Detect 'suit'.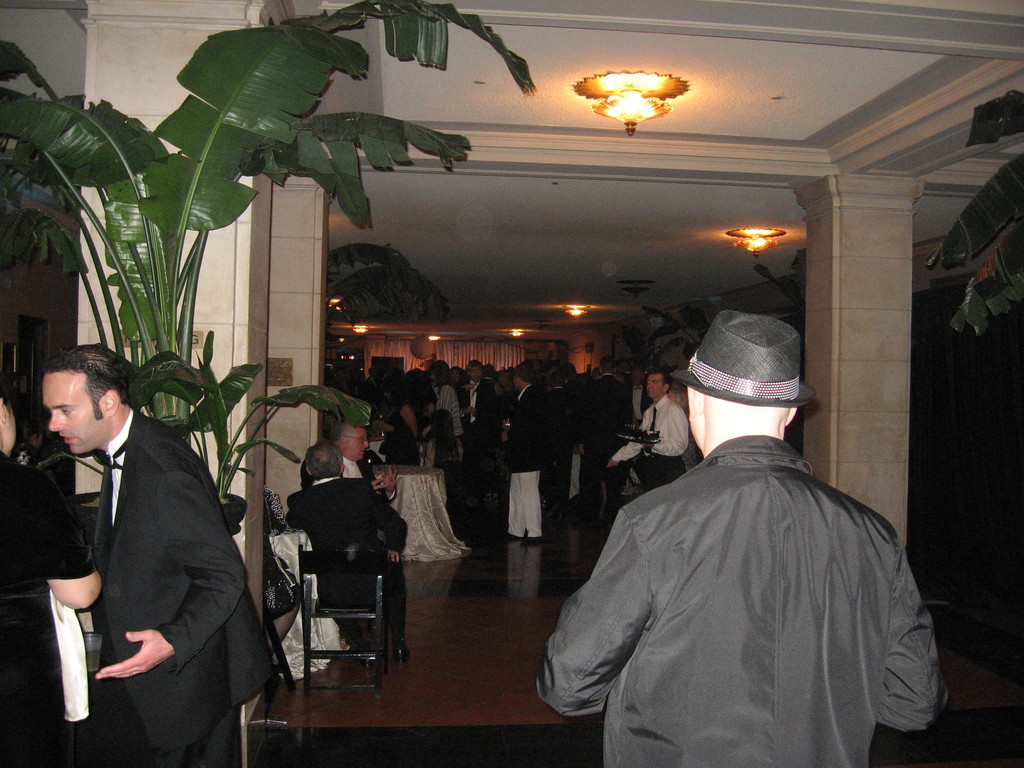
Detected at (left=289, top=477, right=404, bottom=643).
